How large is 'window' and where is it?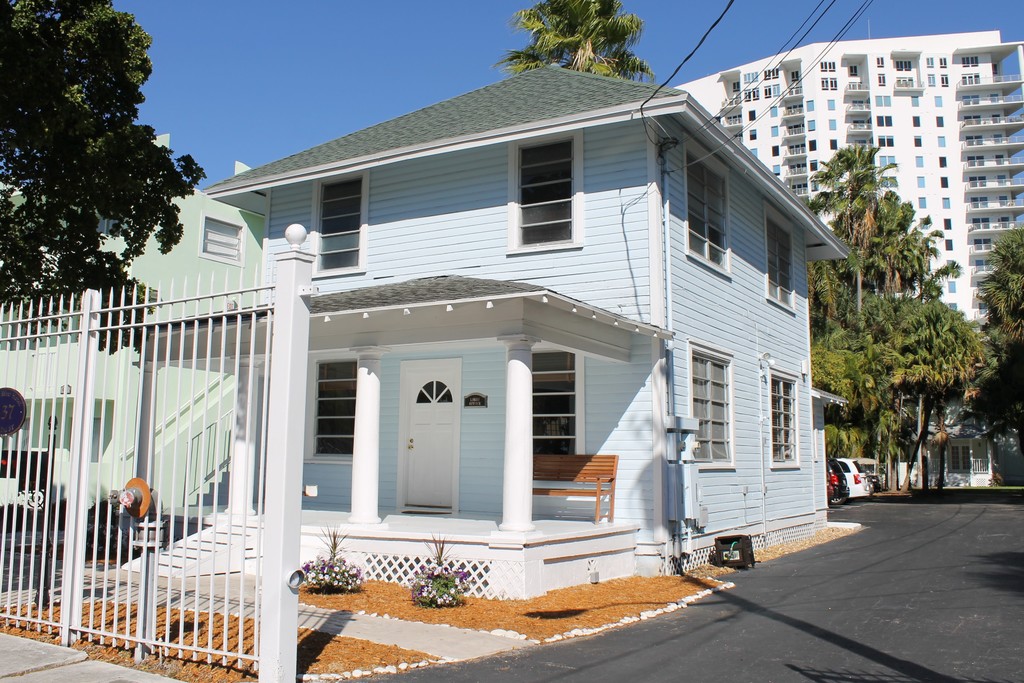
Bounding box: bbox(925, 72, 936, 86).
